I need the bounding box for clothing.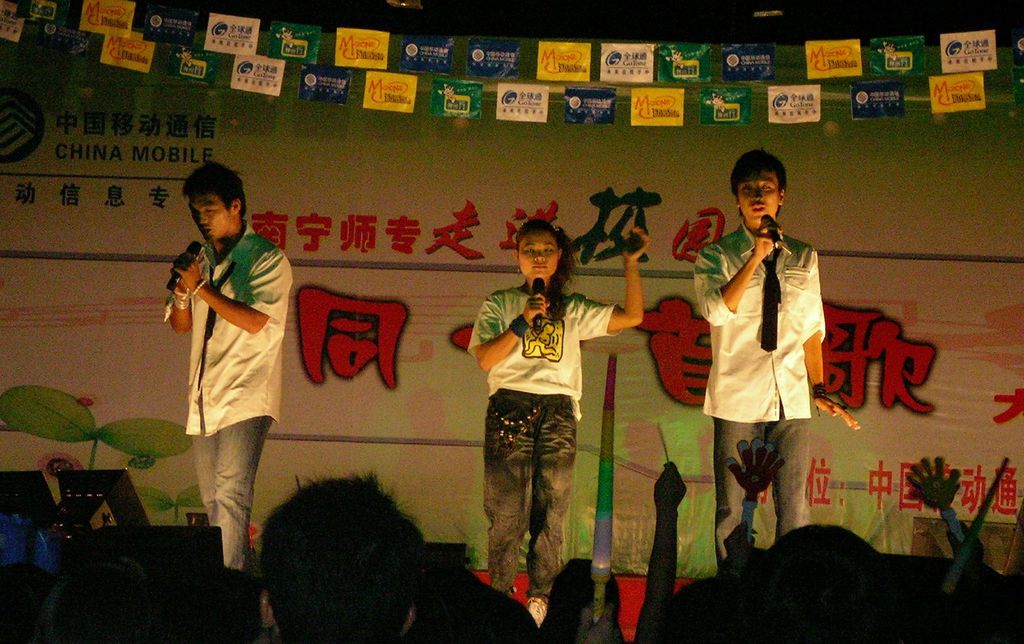
Here it is: (left=473, top=289, right=630, bottom=586).
